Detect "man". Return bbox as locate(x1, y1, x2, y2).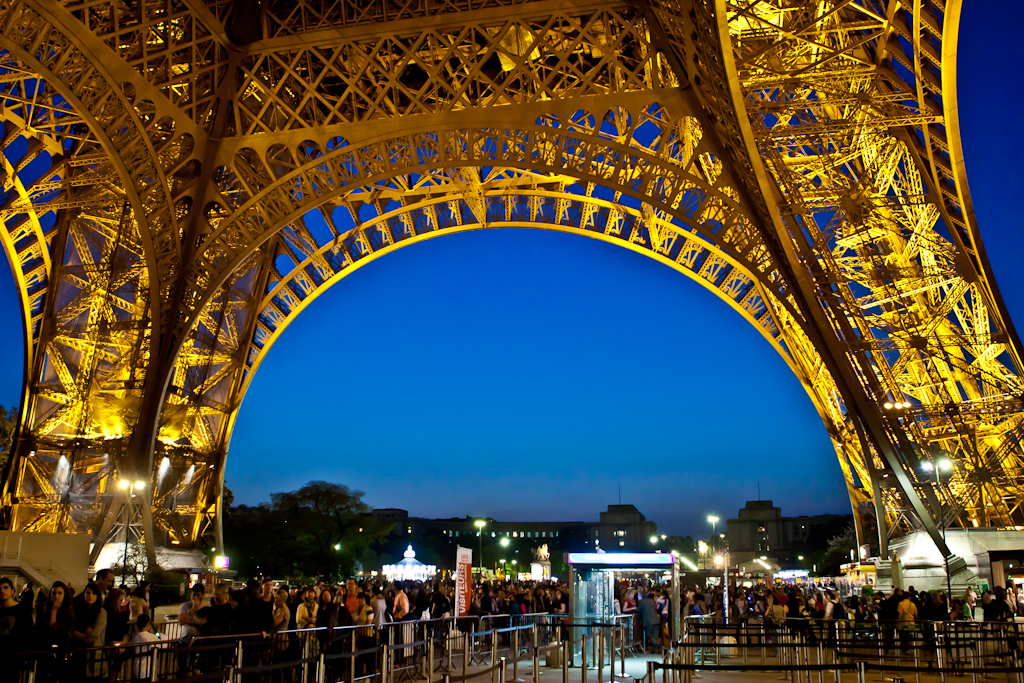
locate(632, 582, 645, 598).
